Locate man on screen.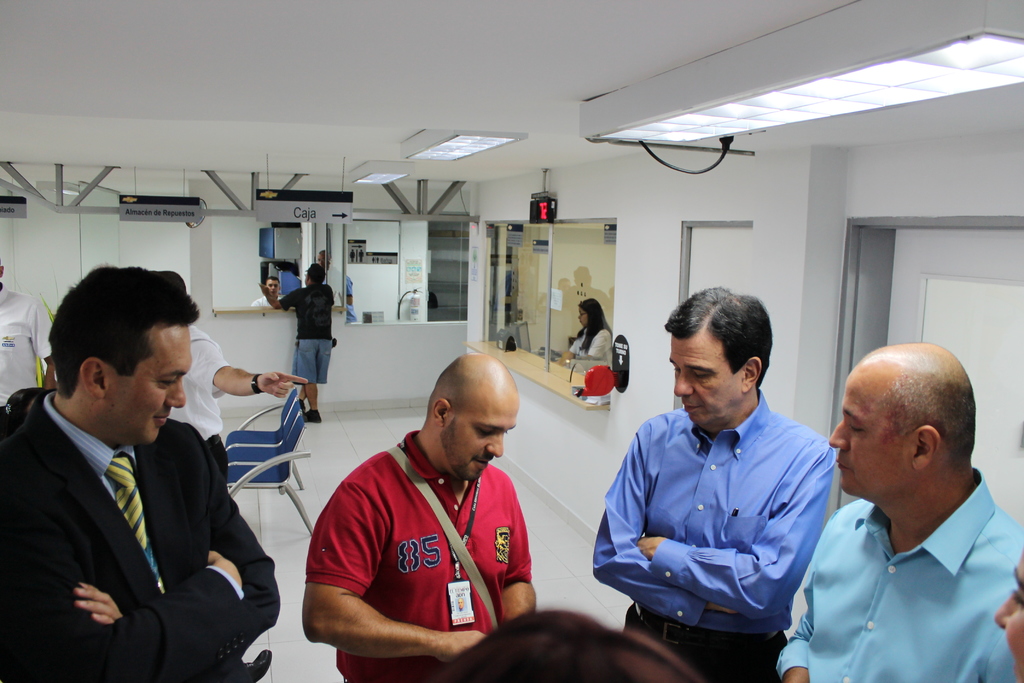
On screen at rect(10, 252, 292, 682).
